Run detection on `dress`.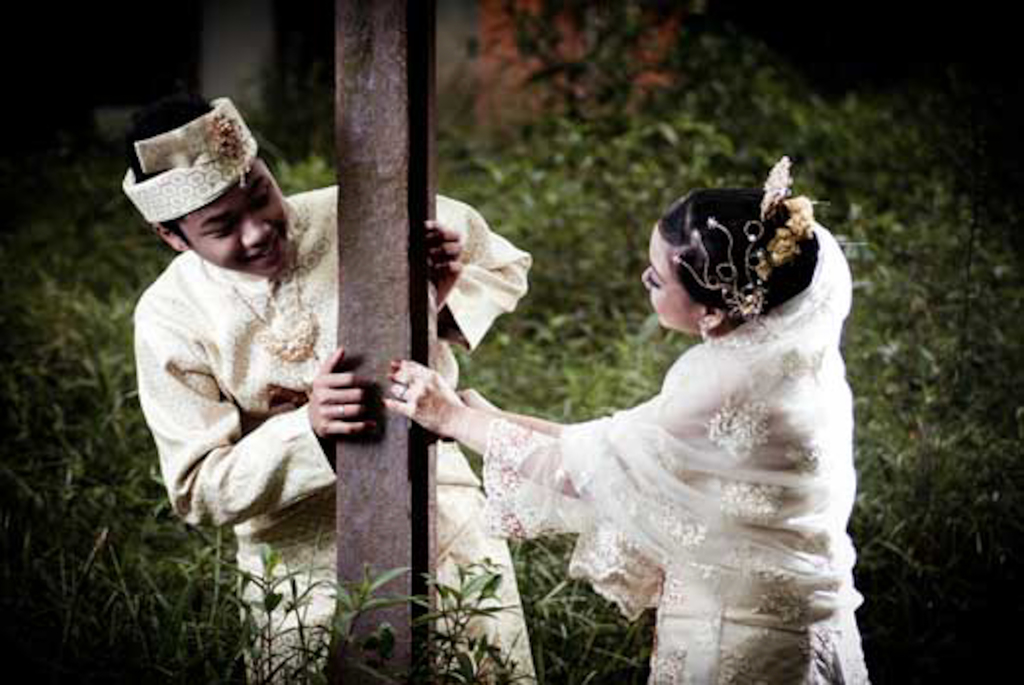
Result: (480,209,874,684).
